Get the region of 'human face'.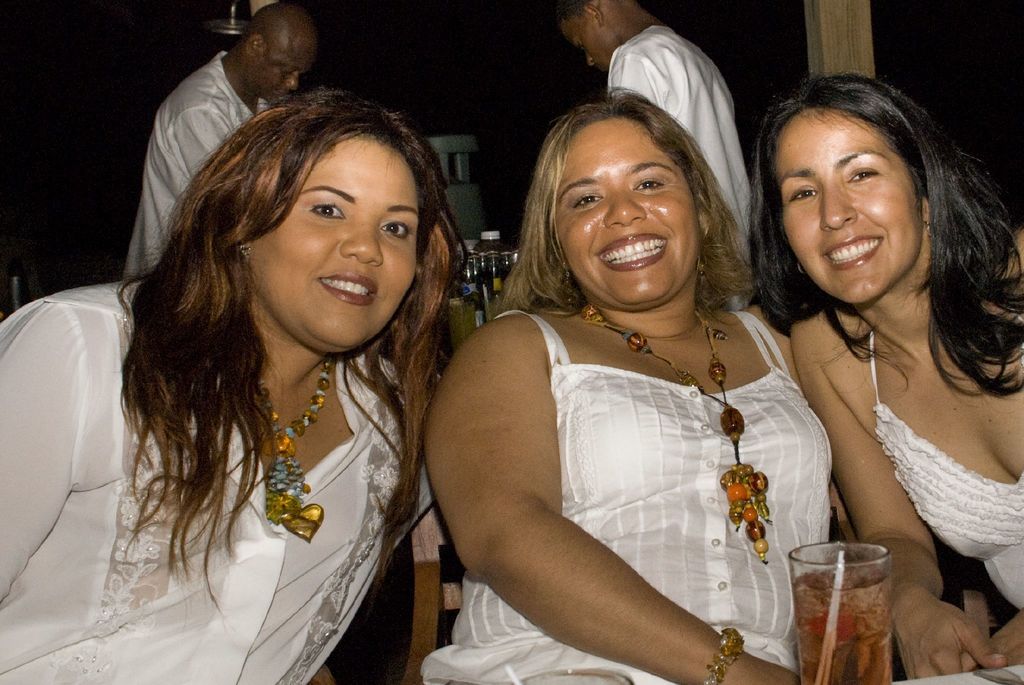
554:113:700:312.
